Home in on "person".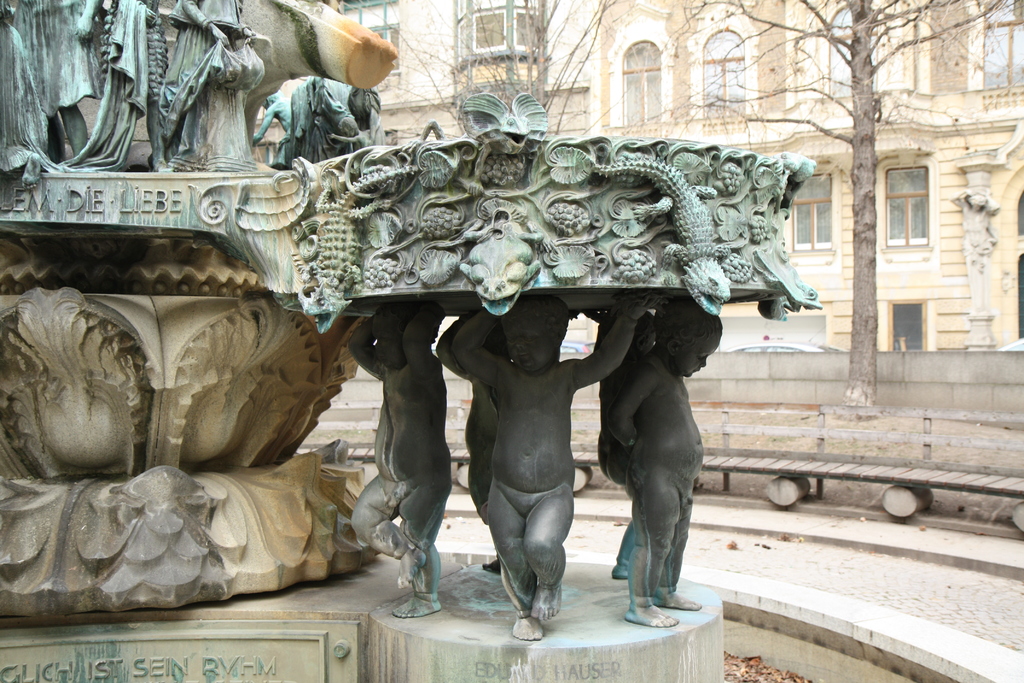
Homed in at (101,0,178,174).
